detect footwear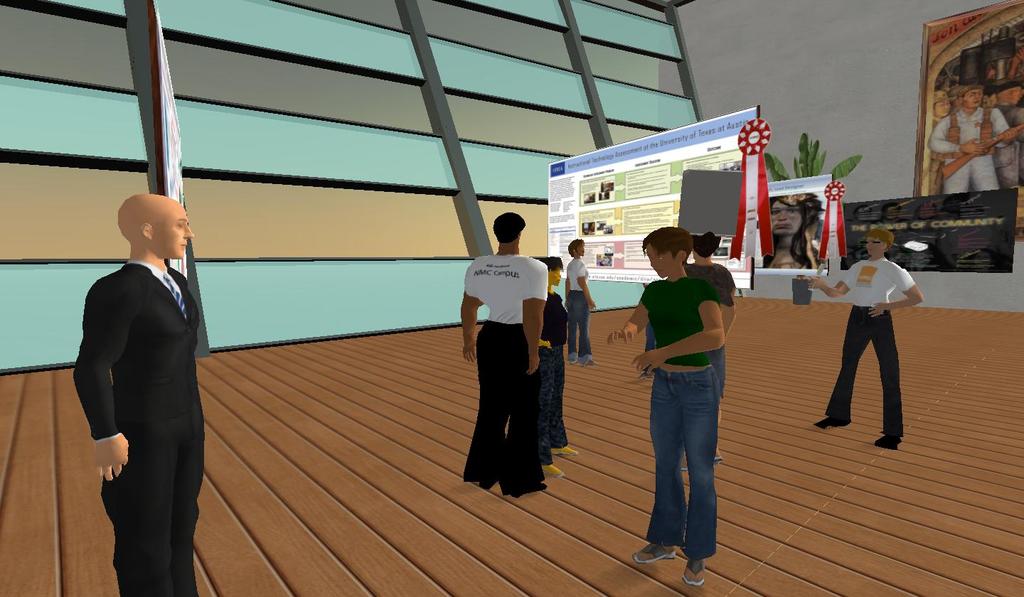
550, 443, 580, 456
